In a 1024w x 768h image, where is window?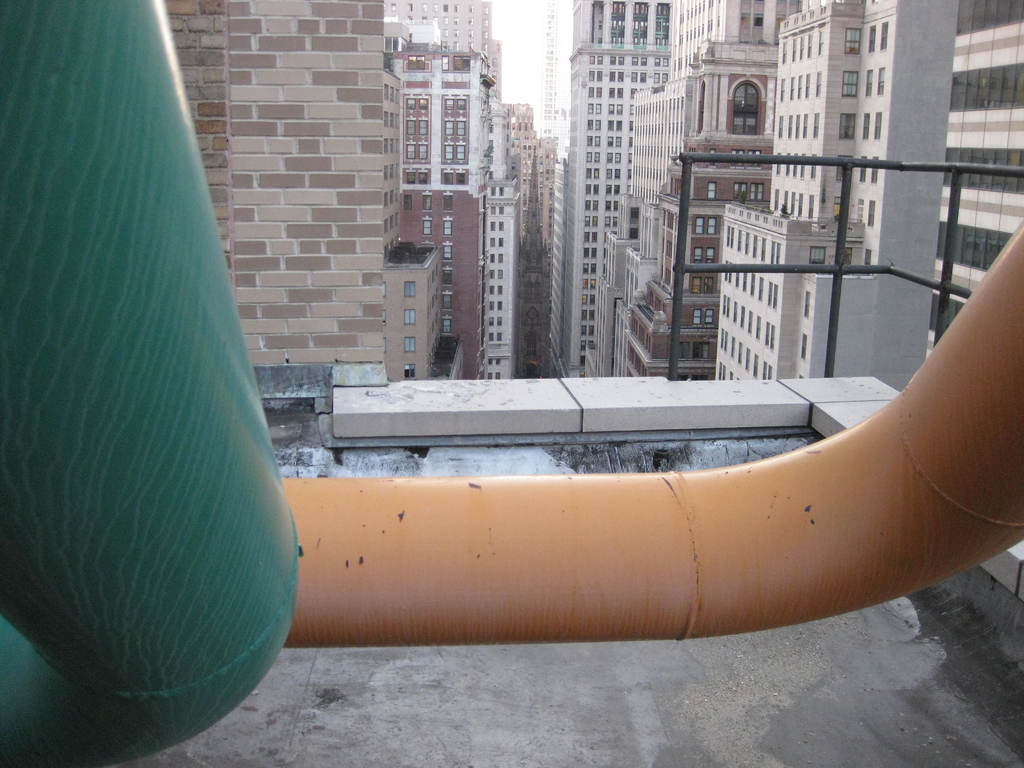
840, 72, 858, 97.
